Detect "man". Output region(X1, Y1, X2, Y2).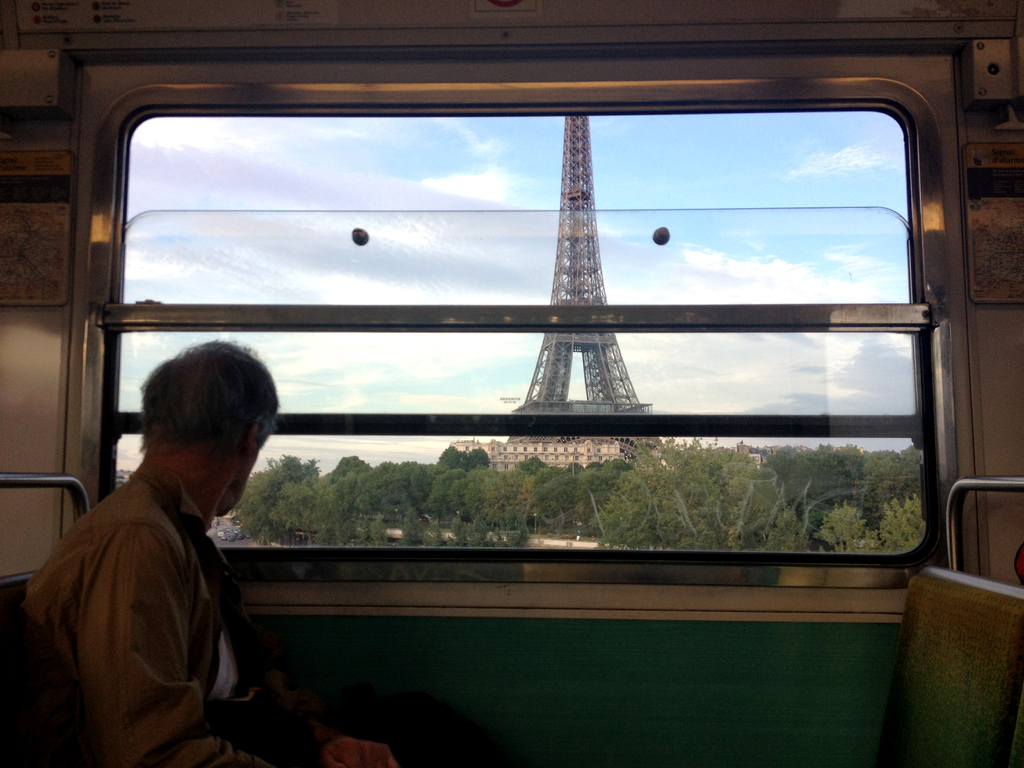
region(29, 309, 314, 767).
